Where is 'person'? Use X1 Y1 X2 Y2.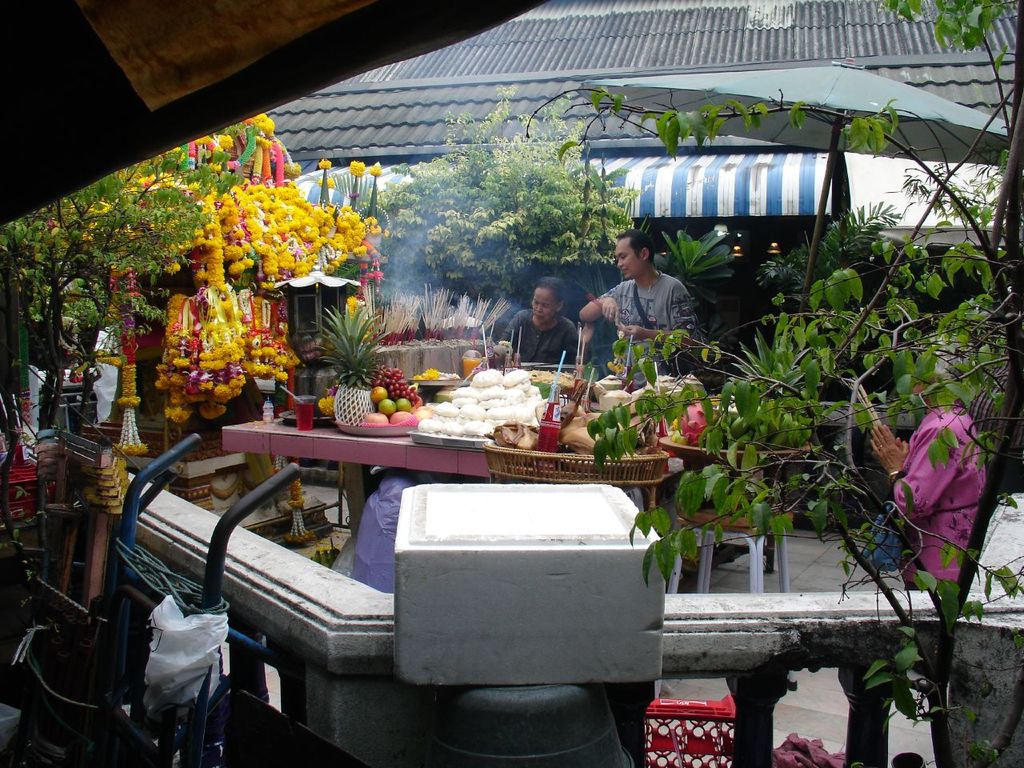
610 235 690 366.
